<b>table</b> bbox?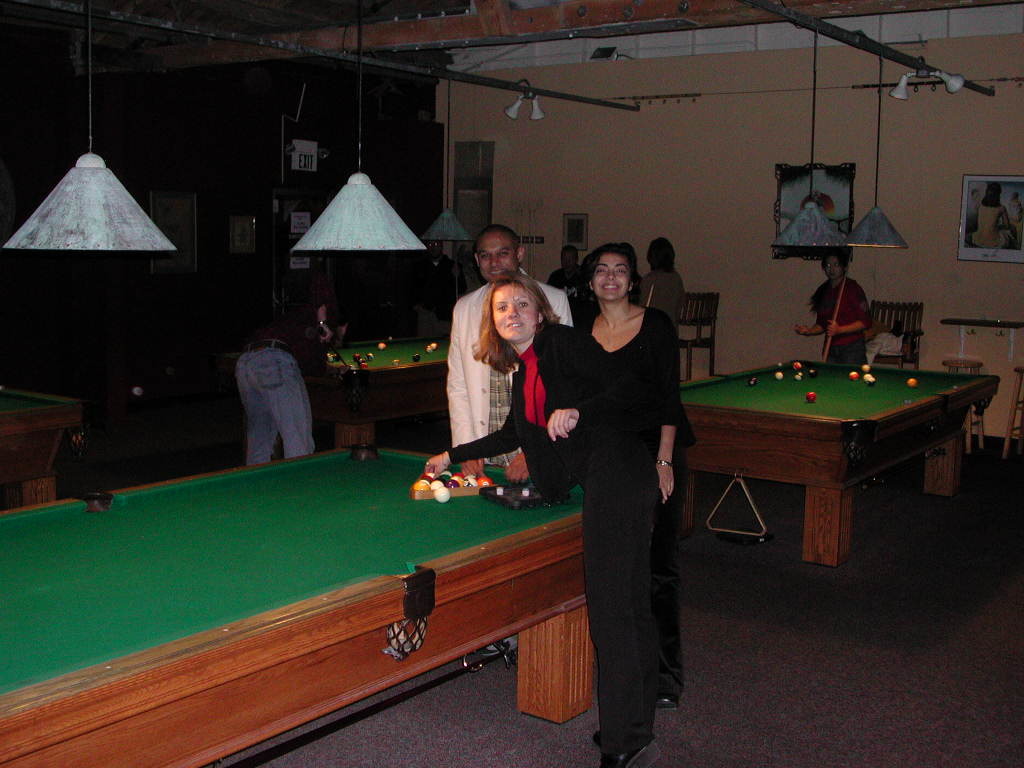
Rect(0, 388, 82, 503)
